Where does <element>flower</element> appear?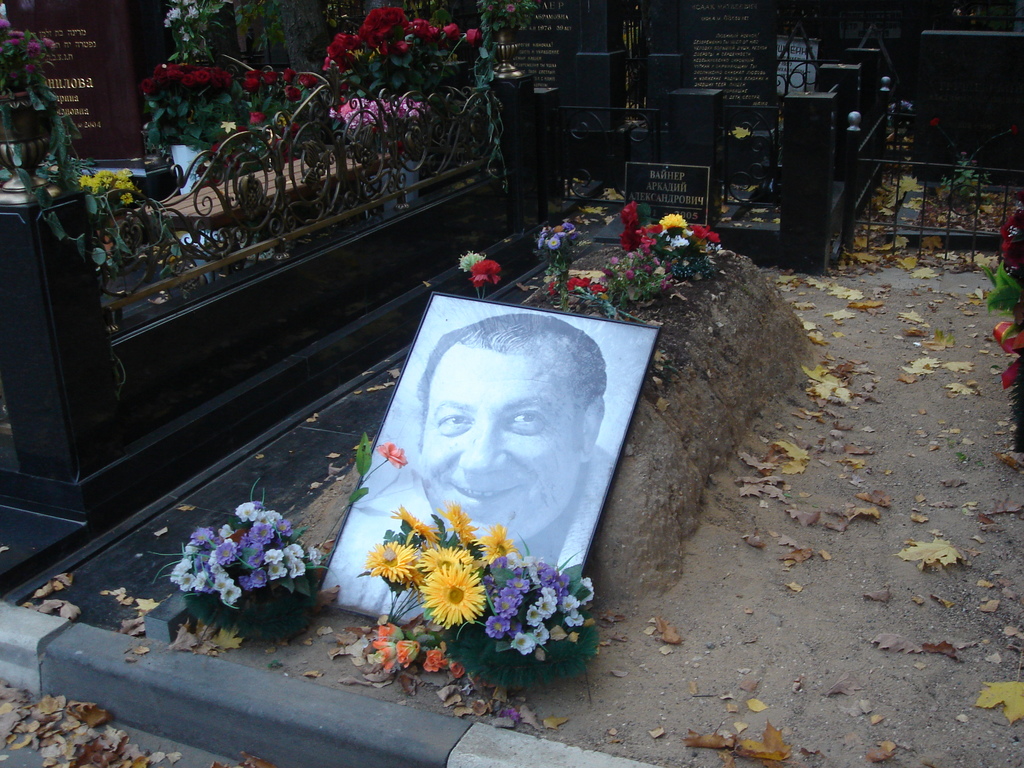
Appears at 436:498:477:549.
